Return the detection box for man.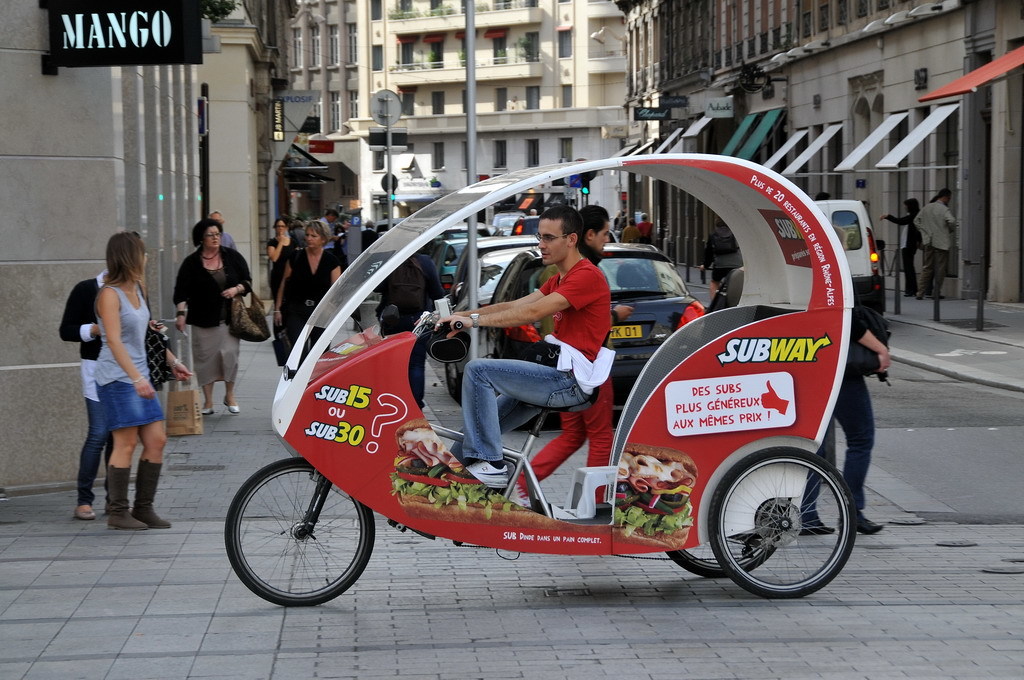
[left=210, top=212, right=232, bottom=249].
